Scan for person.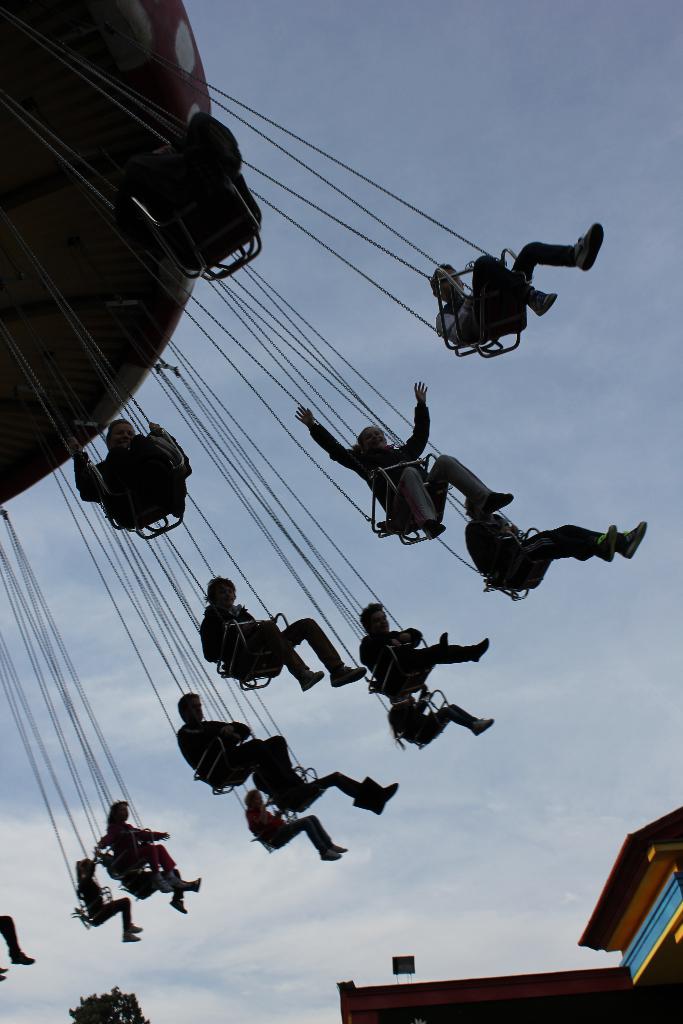
Scan result: 72 860 140 940.
